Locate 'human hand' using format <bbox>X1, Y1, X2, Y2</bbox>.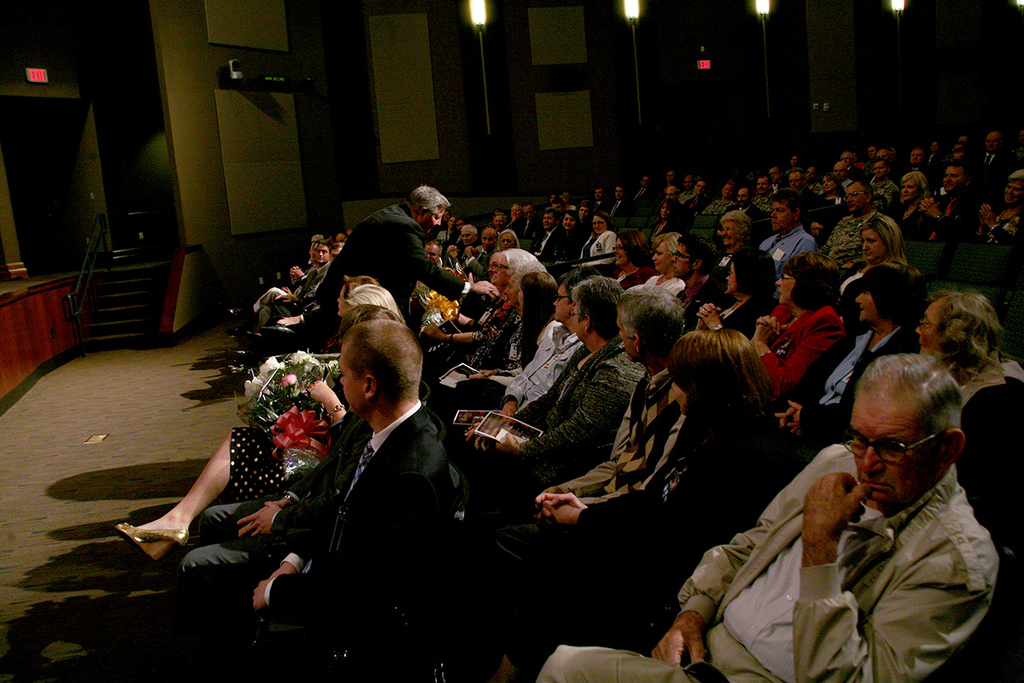
<bbox>751, 314, 777, 342</bbox>.
